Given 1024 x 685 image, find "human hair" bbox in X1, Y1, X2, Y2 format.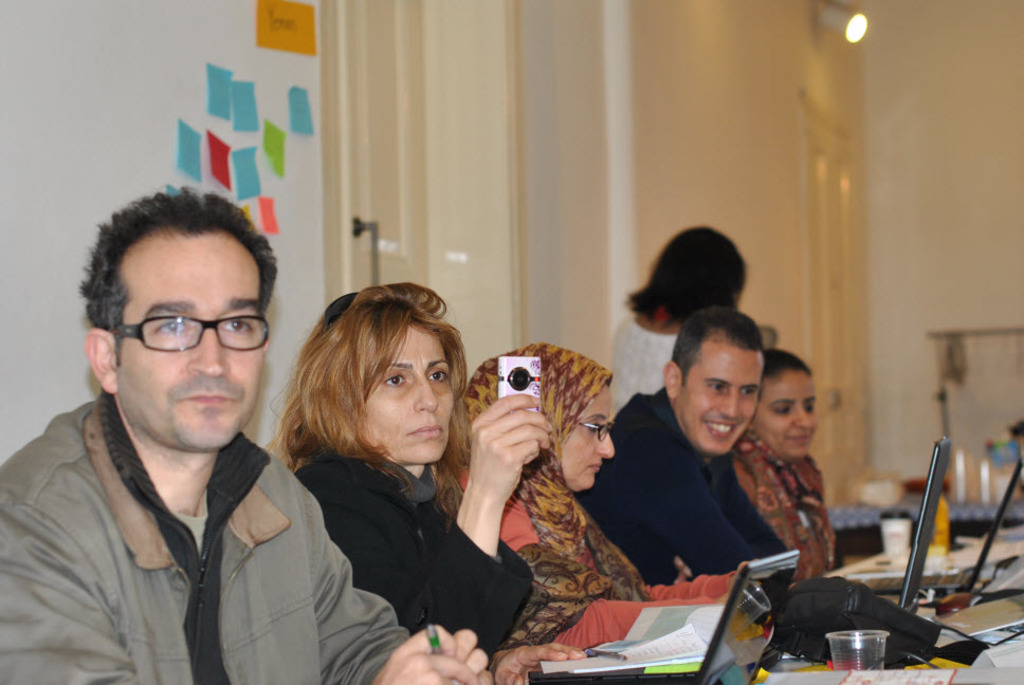
624, 226, 749, 329.
